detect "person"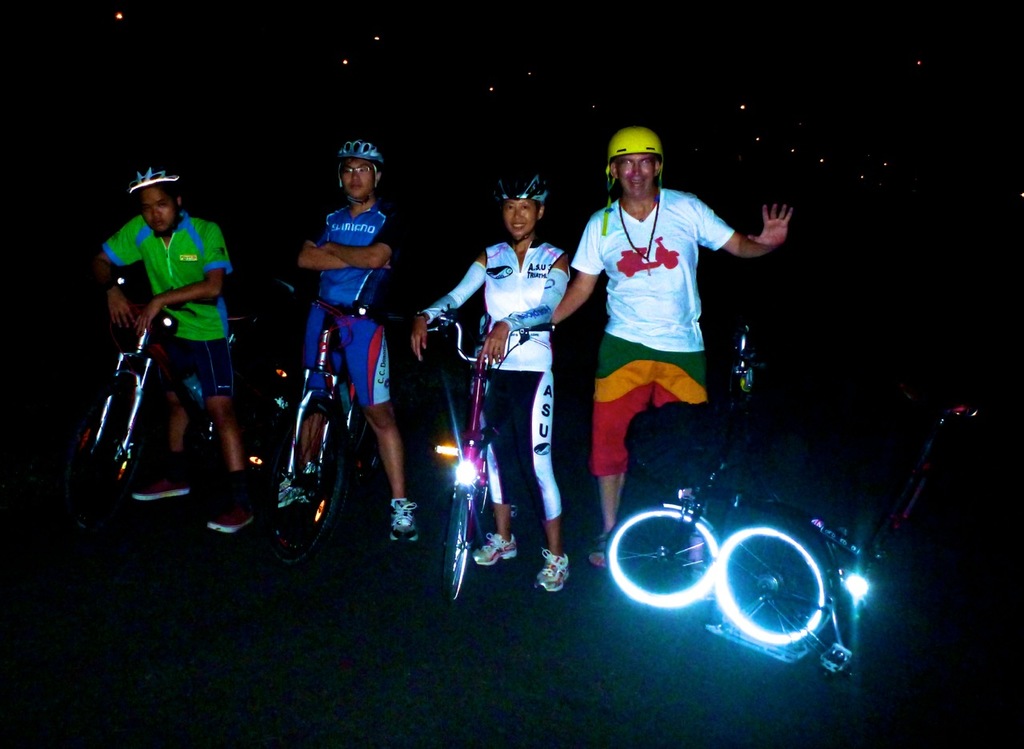
select_region(539, 120, 791, 563)
